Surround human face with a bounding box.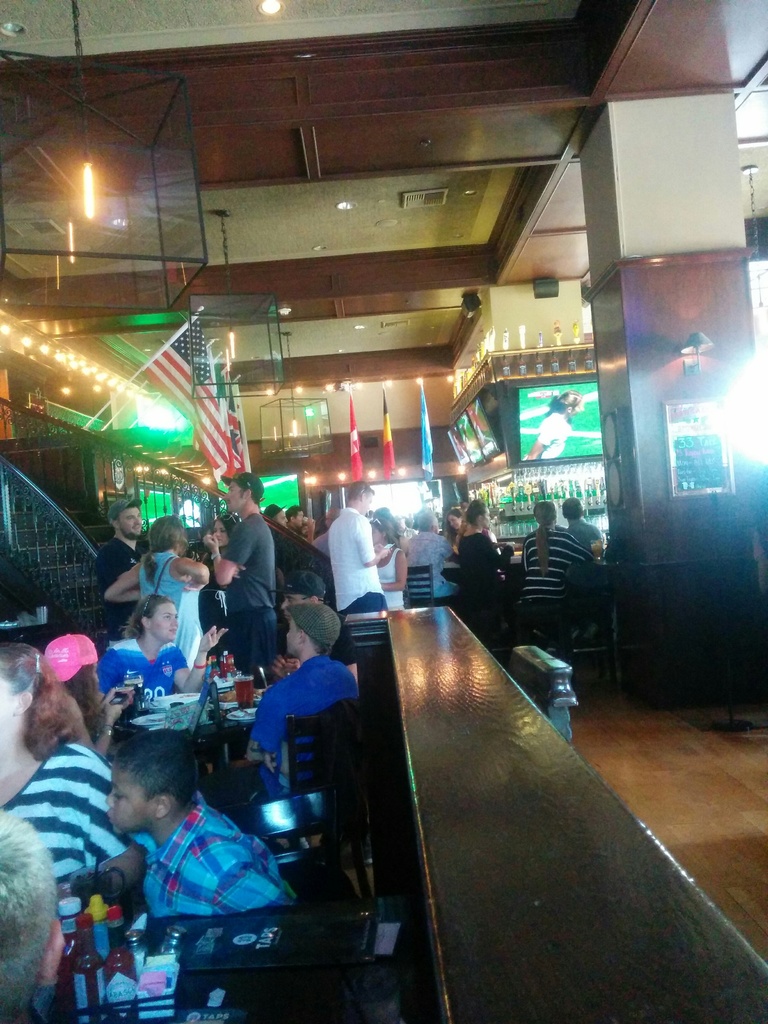
bbox=[222, 482, 243, 510].
